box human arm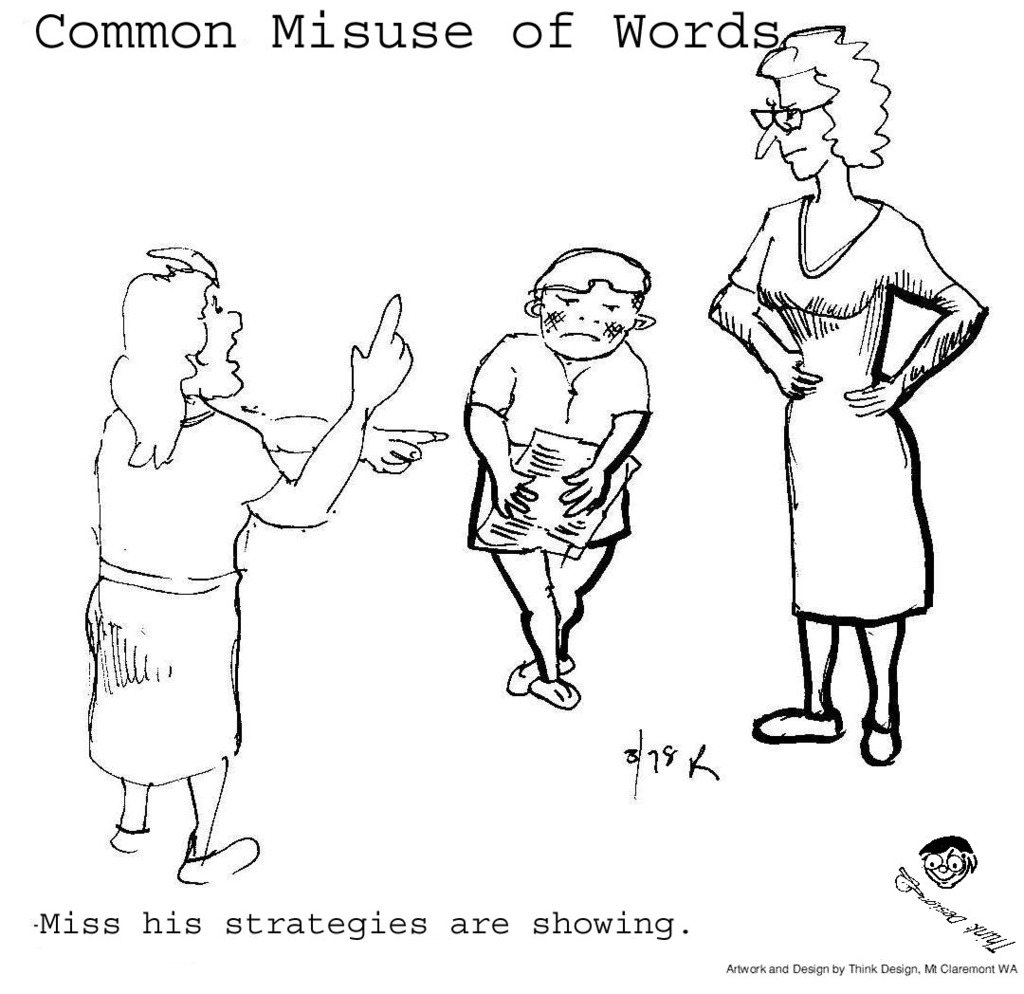
[233, 400, 443, 482]
